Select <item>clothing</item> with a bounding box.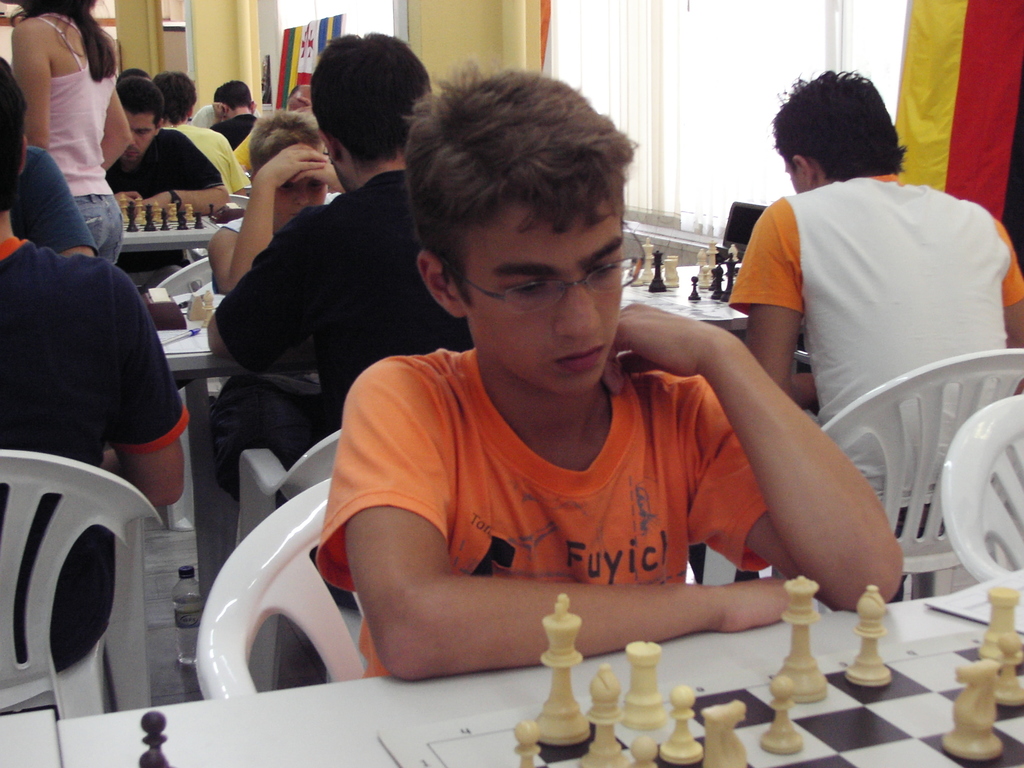
<bbox>188, 97, 220, 122</bbox>.
